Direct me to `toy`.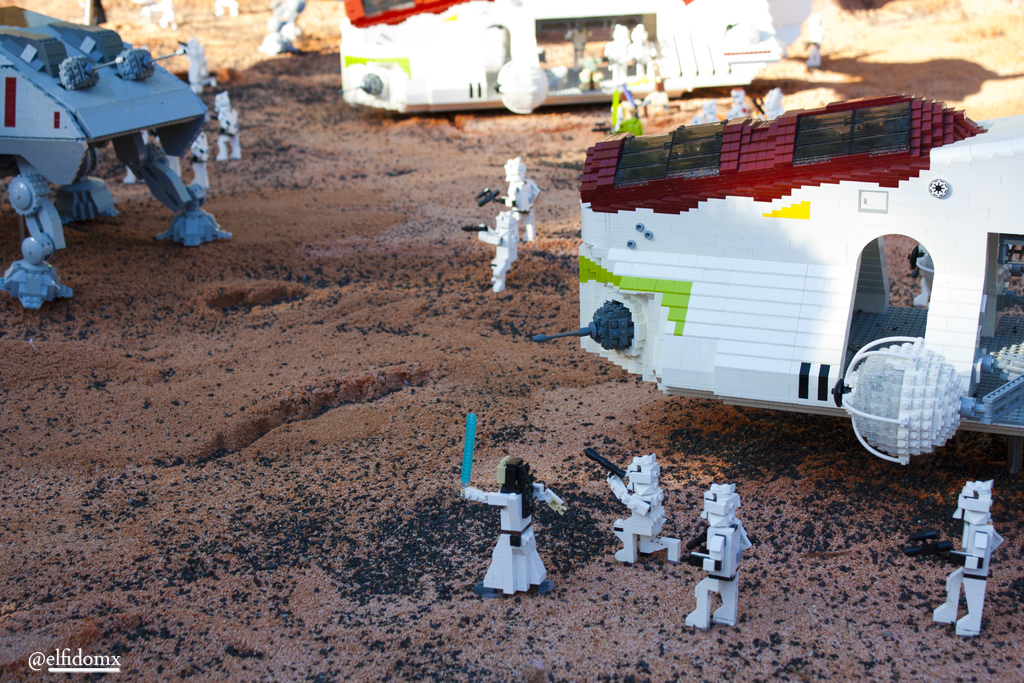
Direction: x1=531 y1=95 x2=1023 y2=466.
